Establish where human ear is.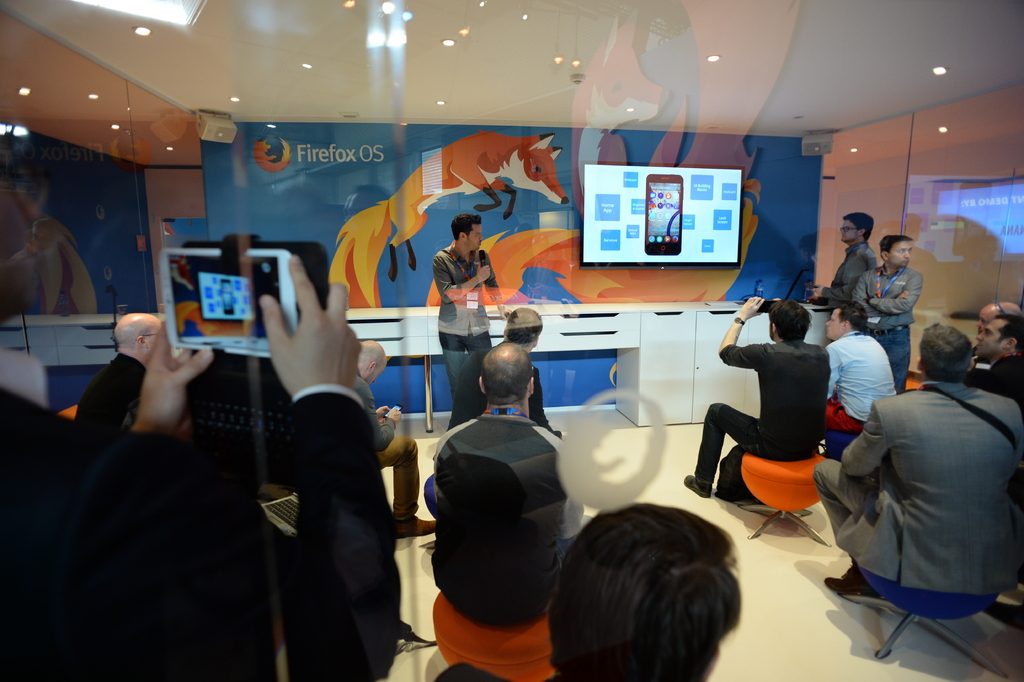
Established at box=[458, 230, 465, 242].
